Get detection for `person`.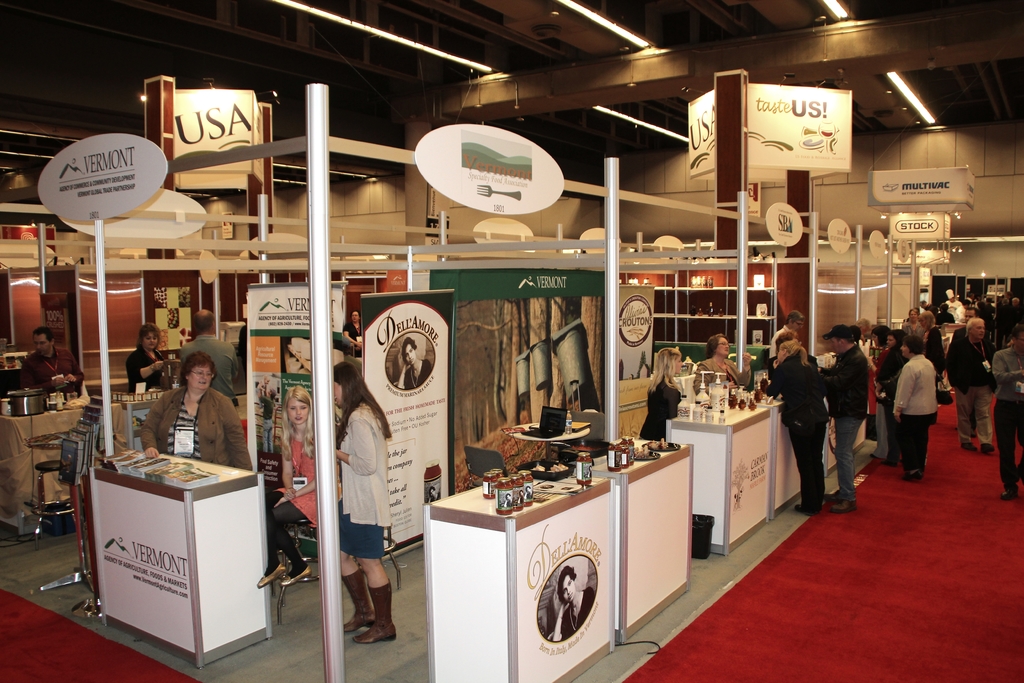
Detection: box=[397, 337, 430, 387].
